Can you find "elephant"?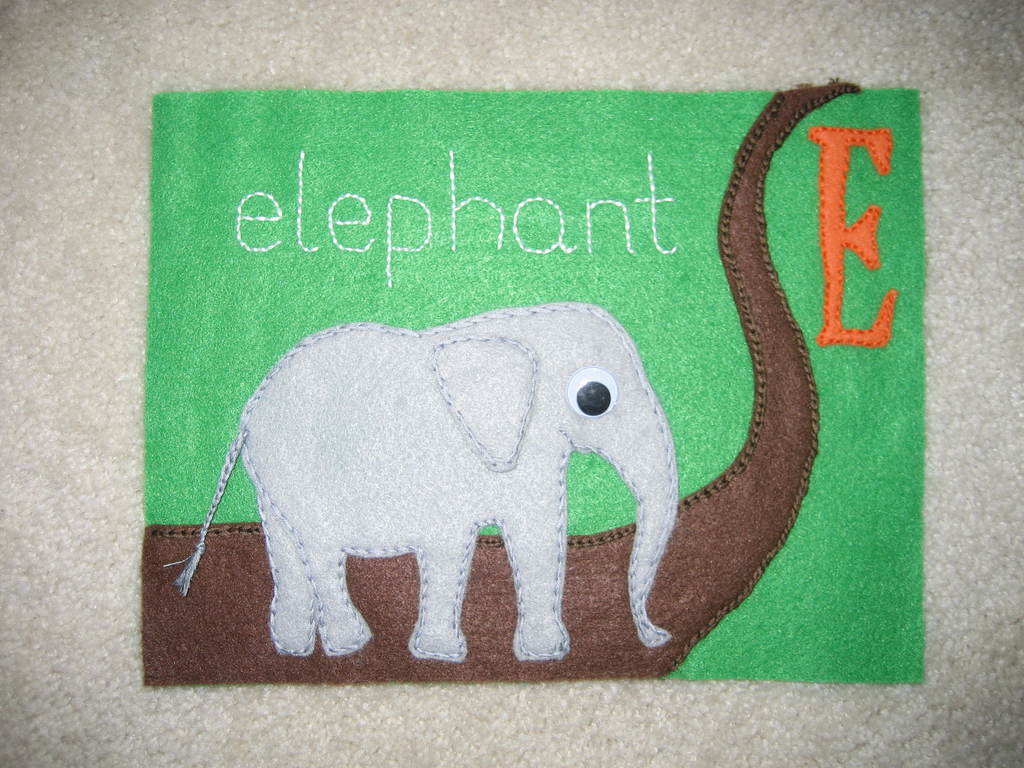
Yes, bounding box: <bbox>163, 304, 675, 664</bbox>.
